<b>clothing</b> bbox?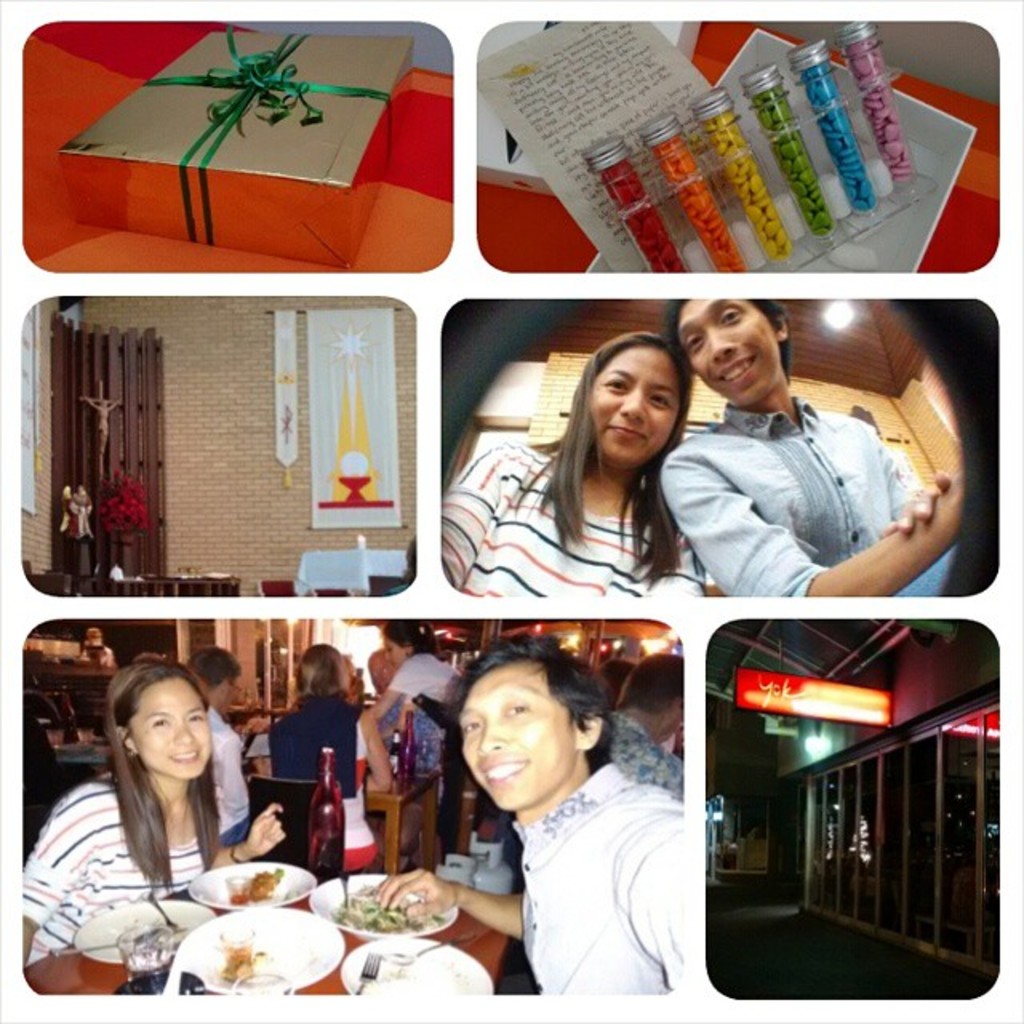
region(379, 650, 464, 714)
